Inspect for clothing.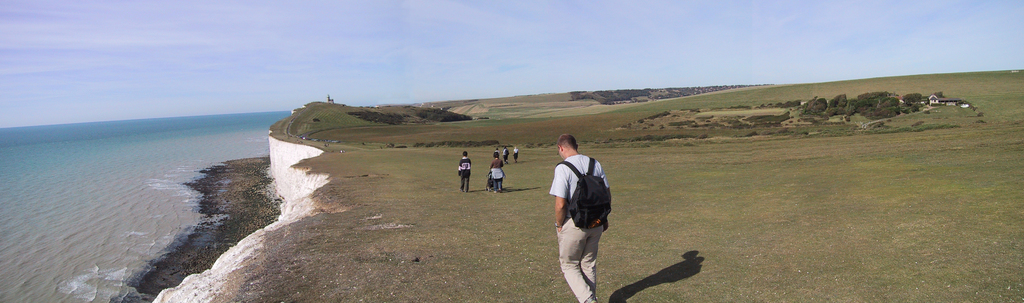
Inspection: (488,150,511,190).
